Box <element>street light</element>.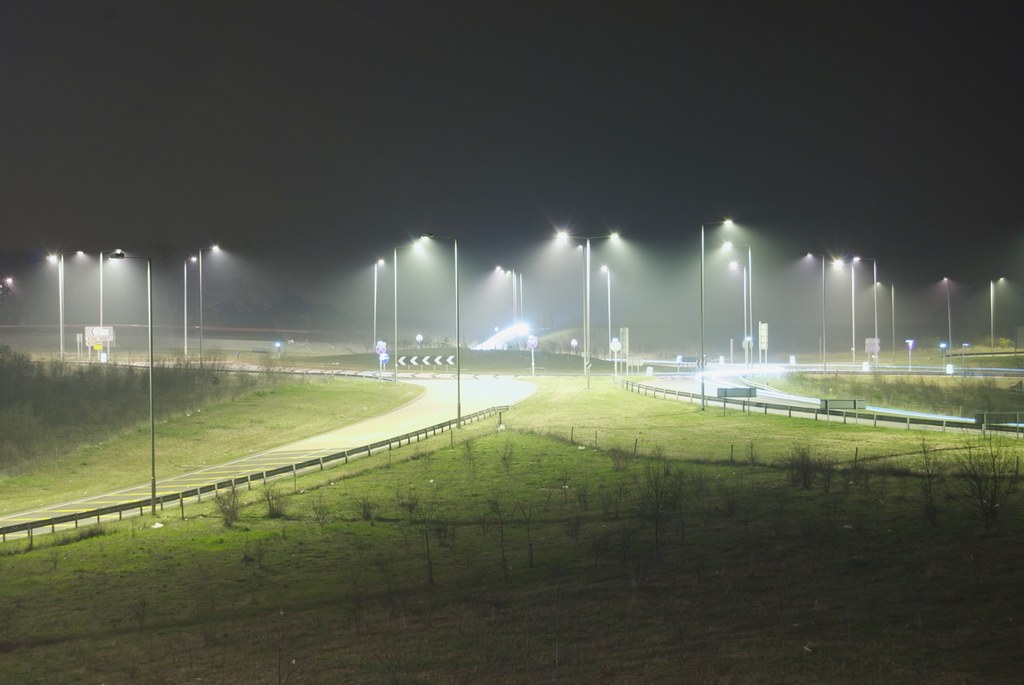
<box>200,246,218,368</box>.
